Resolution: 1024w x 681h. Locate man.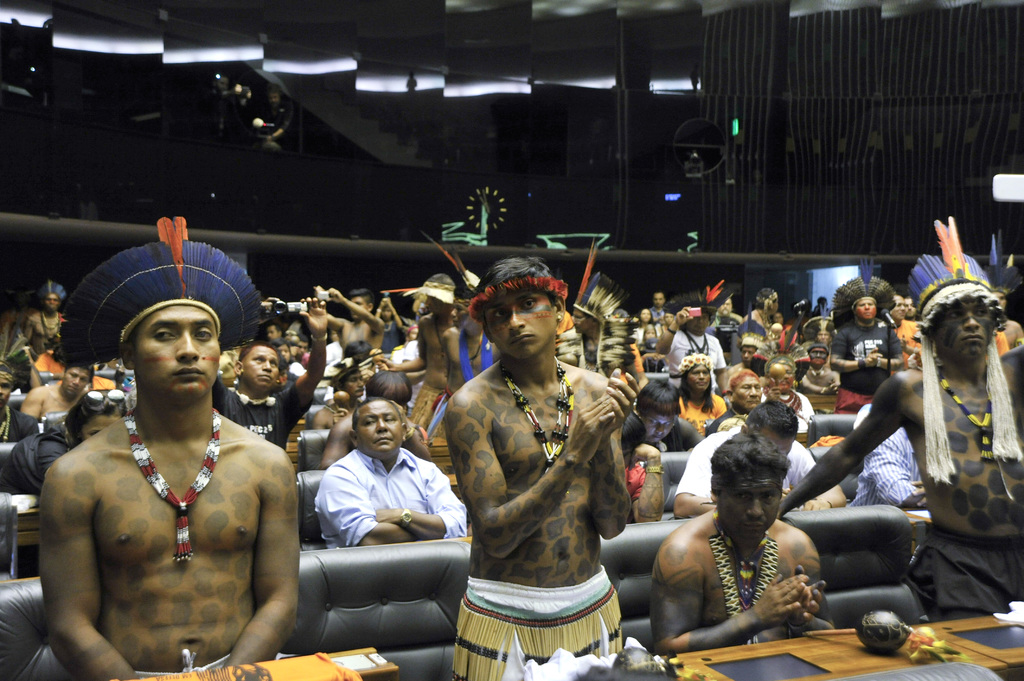
Rect(647, 438, 837, 650).
